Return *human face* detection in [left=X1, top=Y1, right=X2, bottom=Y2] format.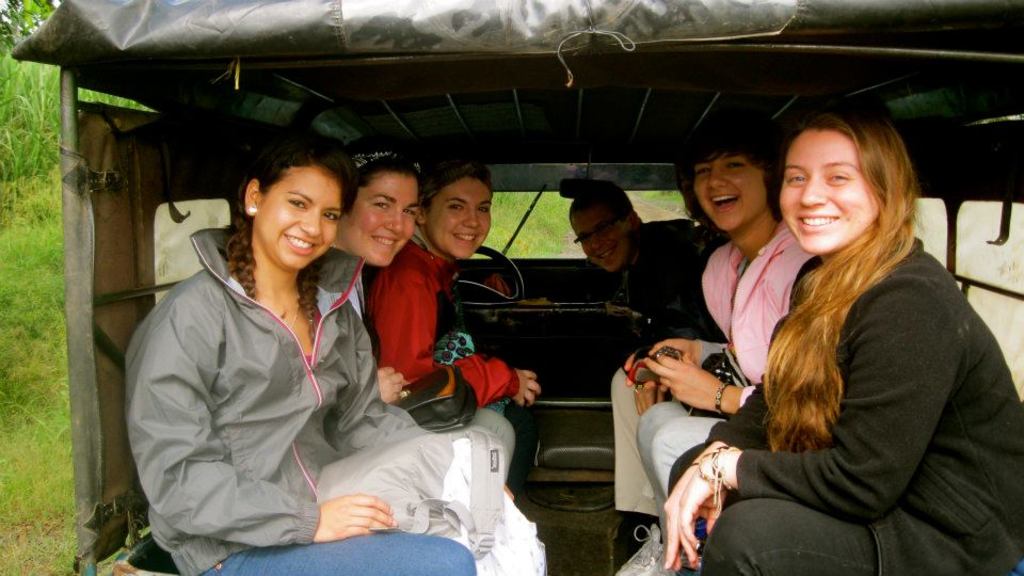
[left=430, top=176, right=490, bottom=257].
